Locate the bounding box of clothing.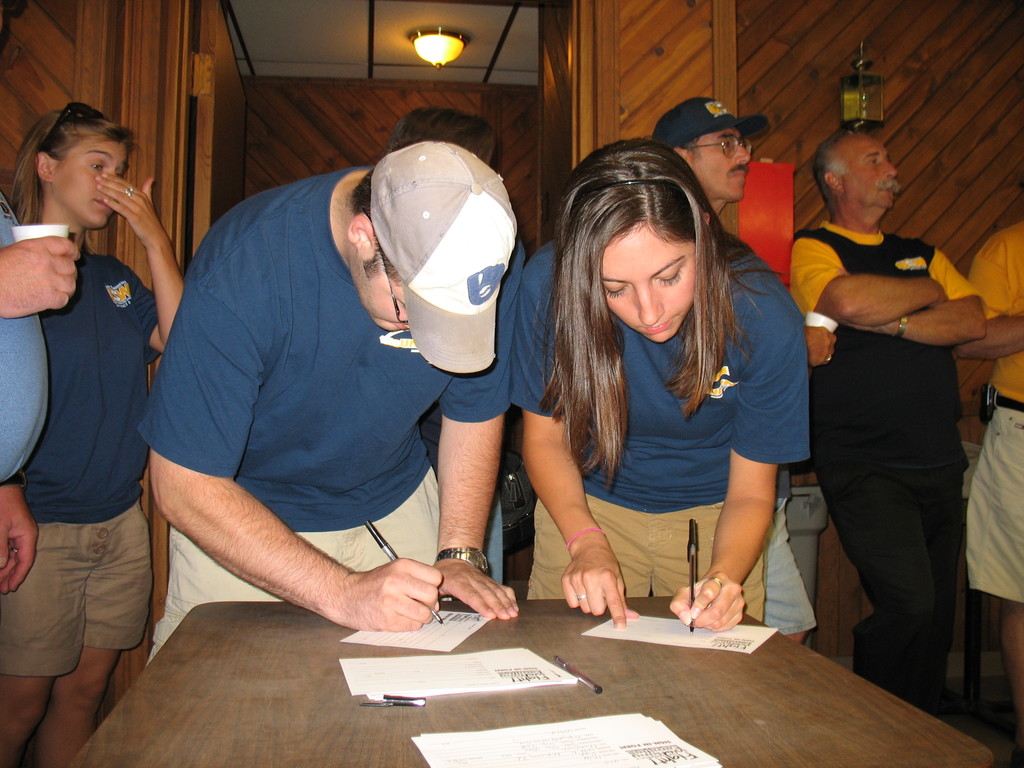
Bounding box: <region>781, 219, 966, 703</region>.
